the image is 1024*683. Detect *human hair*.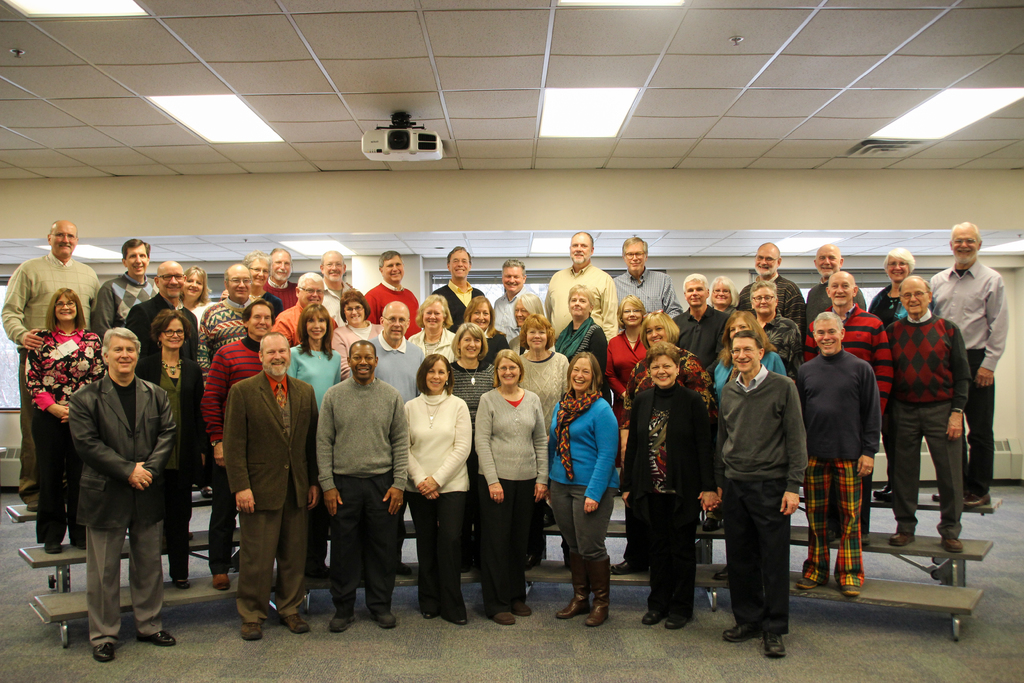
Detection: (240, 299, 276, 331).
